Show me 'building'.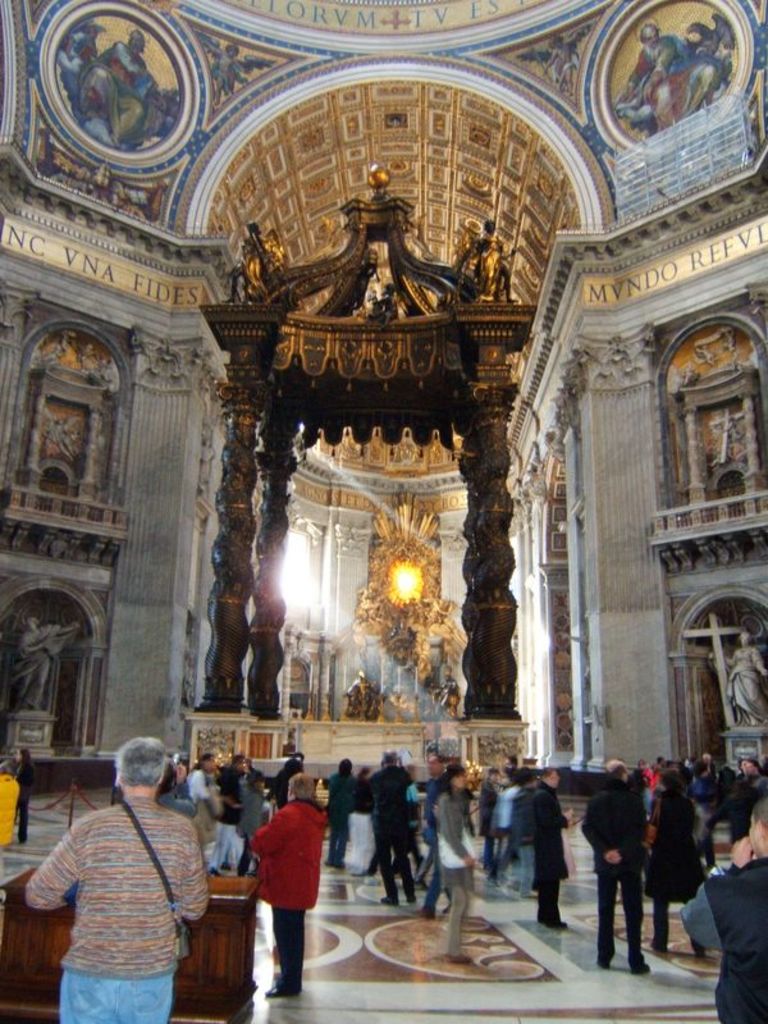
'building' is here: rect(0, 0, 767, 1023).
